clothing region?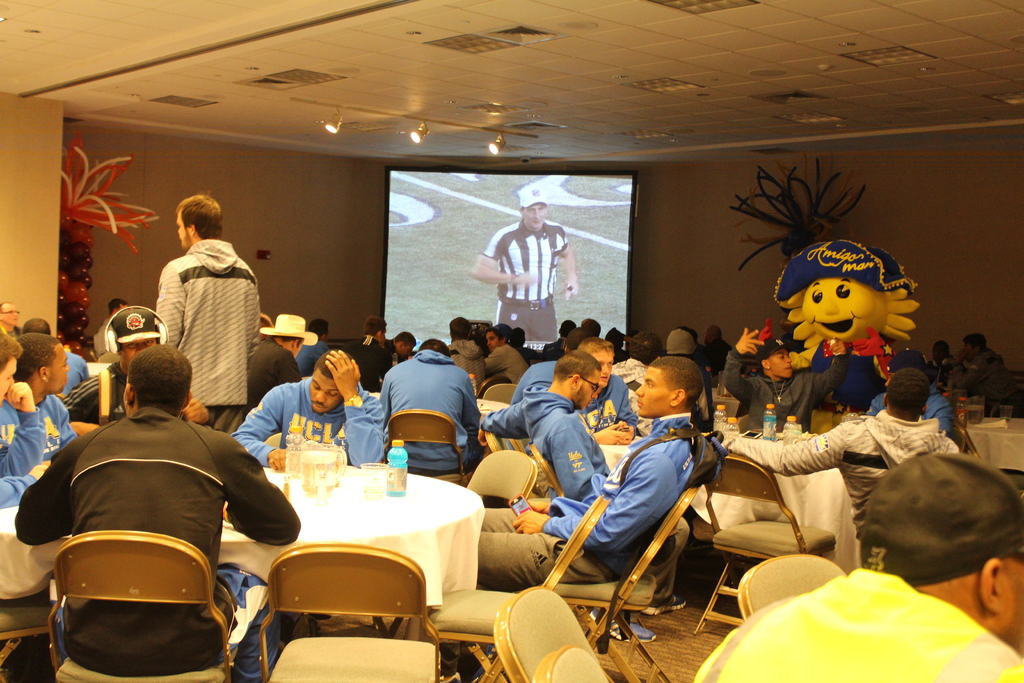
[56, 349, 84, 395]
